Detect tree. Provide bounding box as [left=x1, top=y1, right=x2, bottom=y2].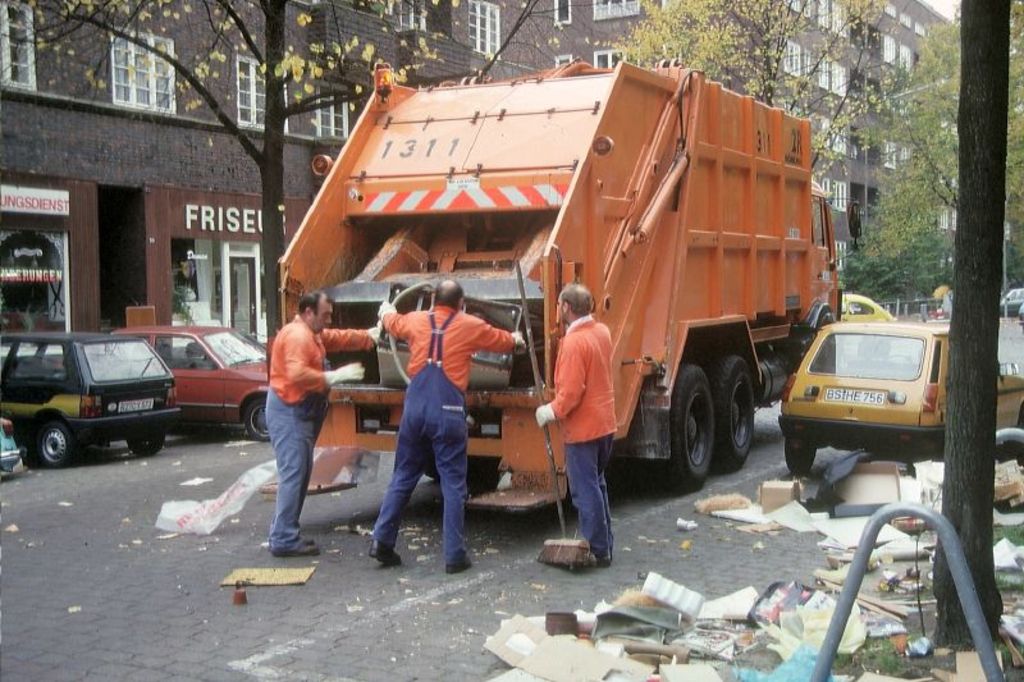
[left=0, top=0, right=480, bottom=377].
